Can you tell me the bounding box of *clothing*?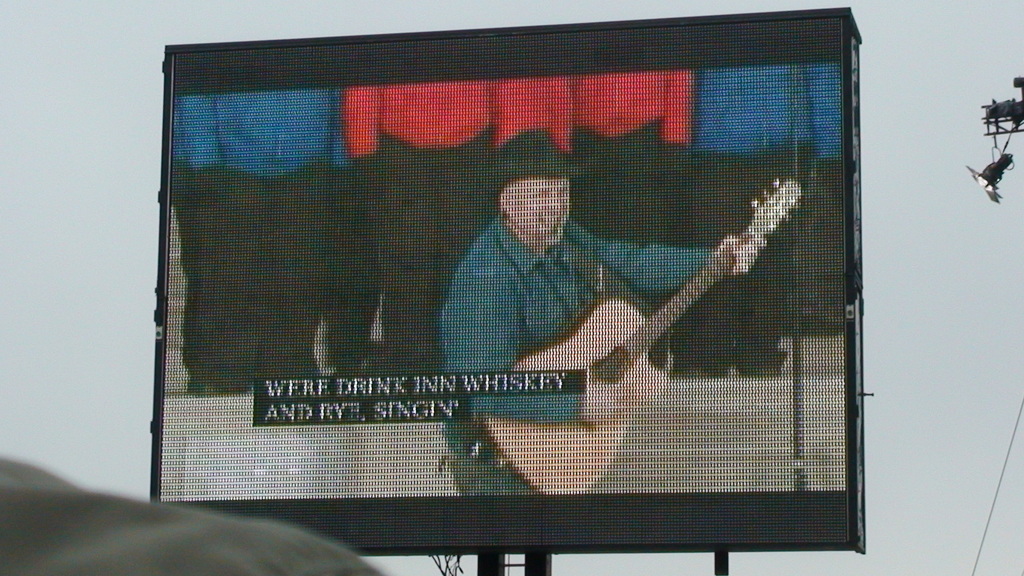
(799,62,838,323).
